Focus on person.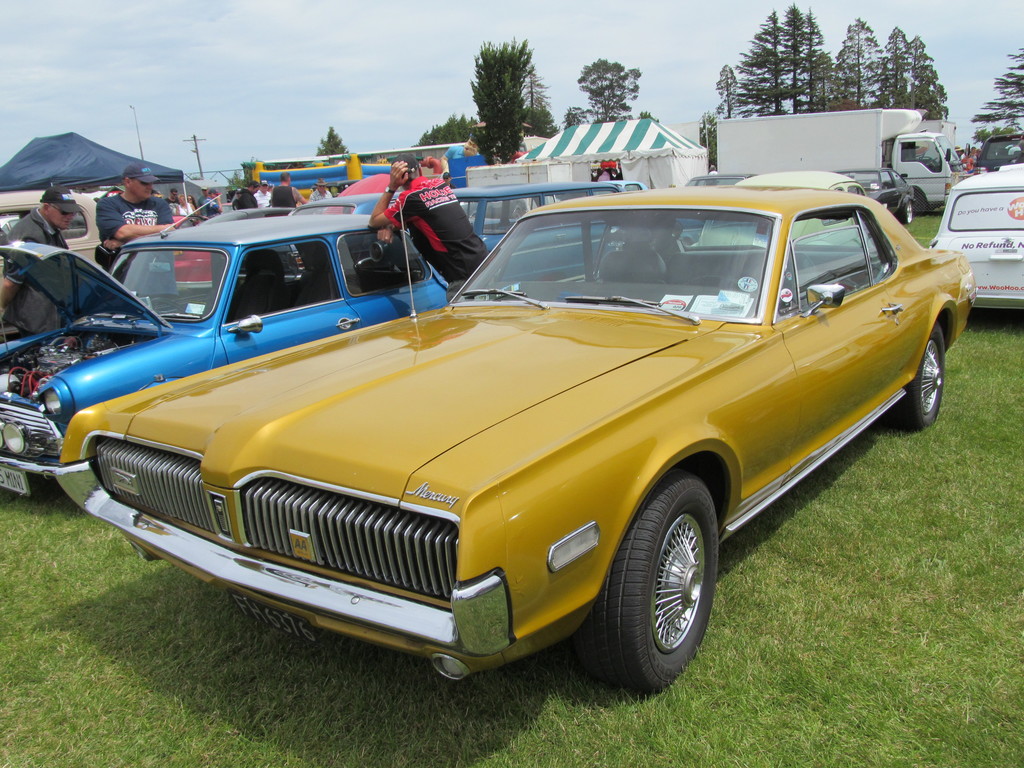
Focused at <box>372,164,470,275</box>.
